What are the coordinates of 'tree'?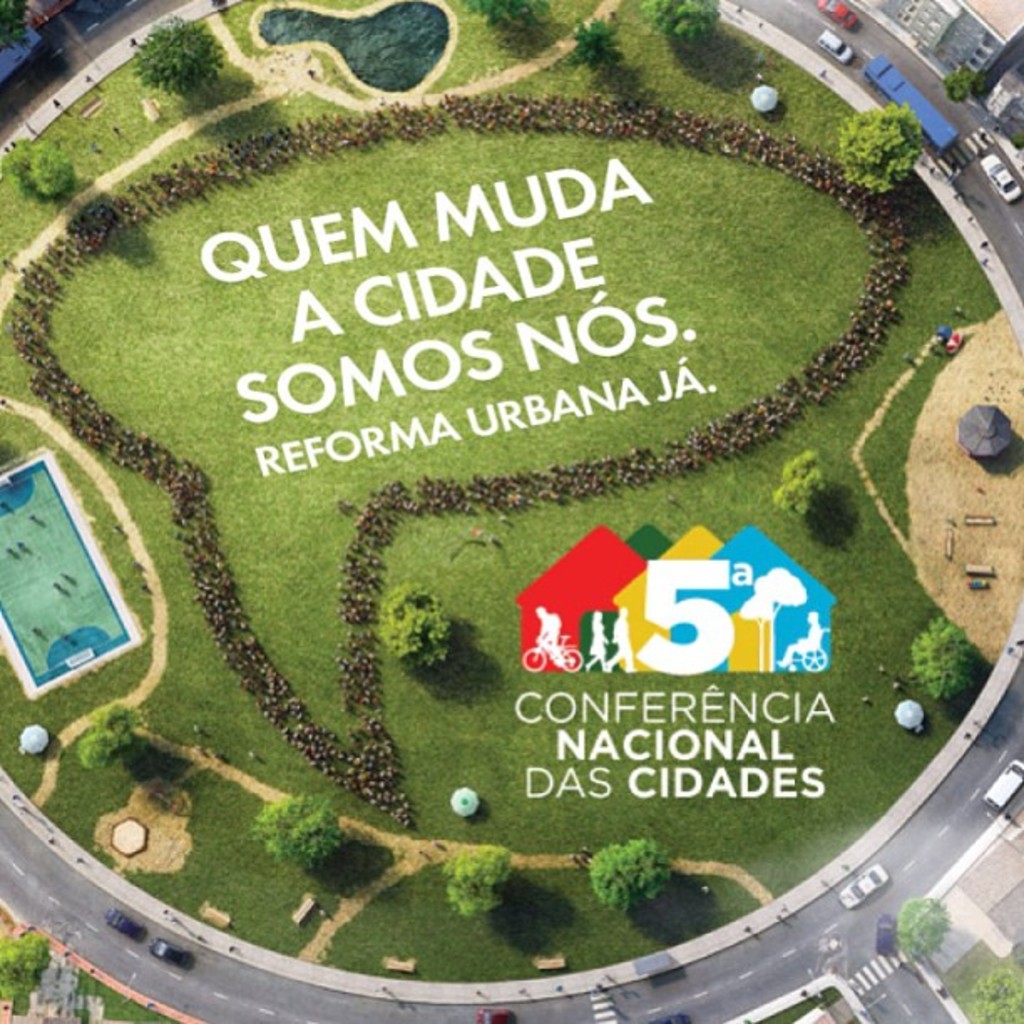
select_region(447, 848, 519, 919).
